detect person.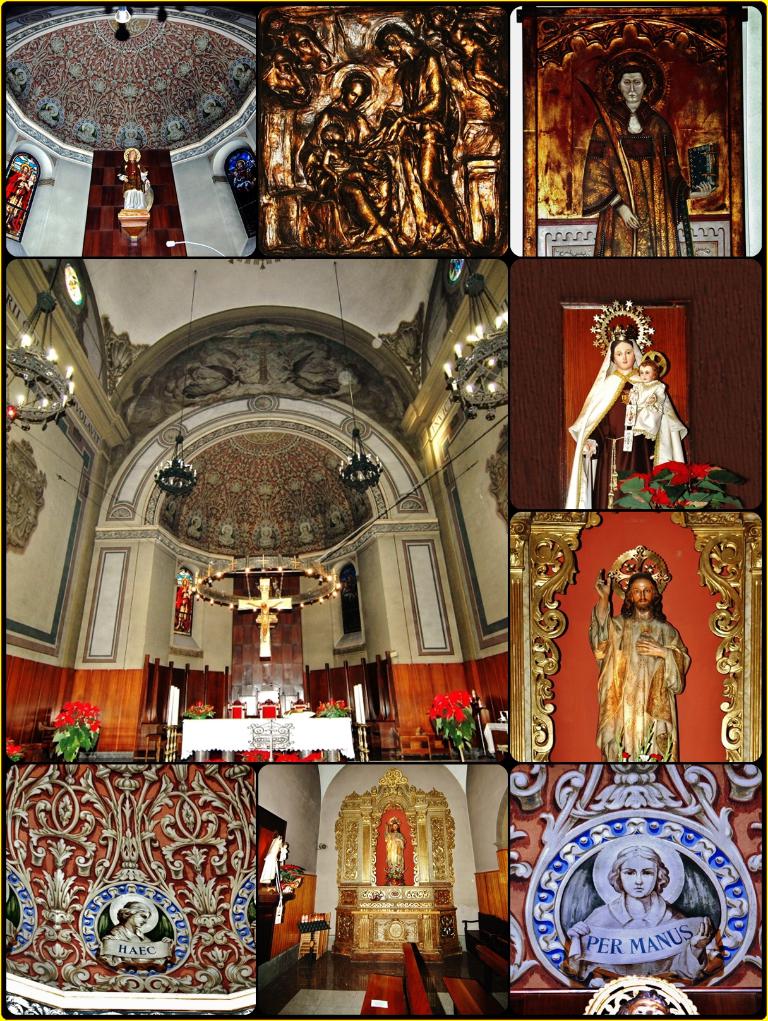
Detected at [x1=589, y1=569, x2=690, y2=760].
